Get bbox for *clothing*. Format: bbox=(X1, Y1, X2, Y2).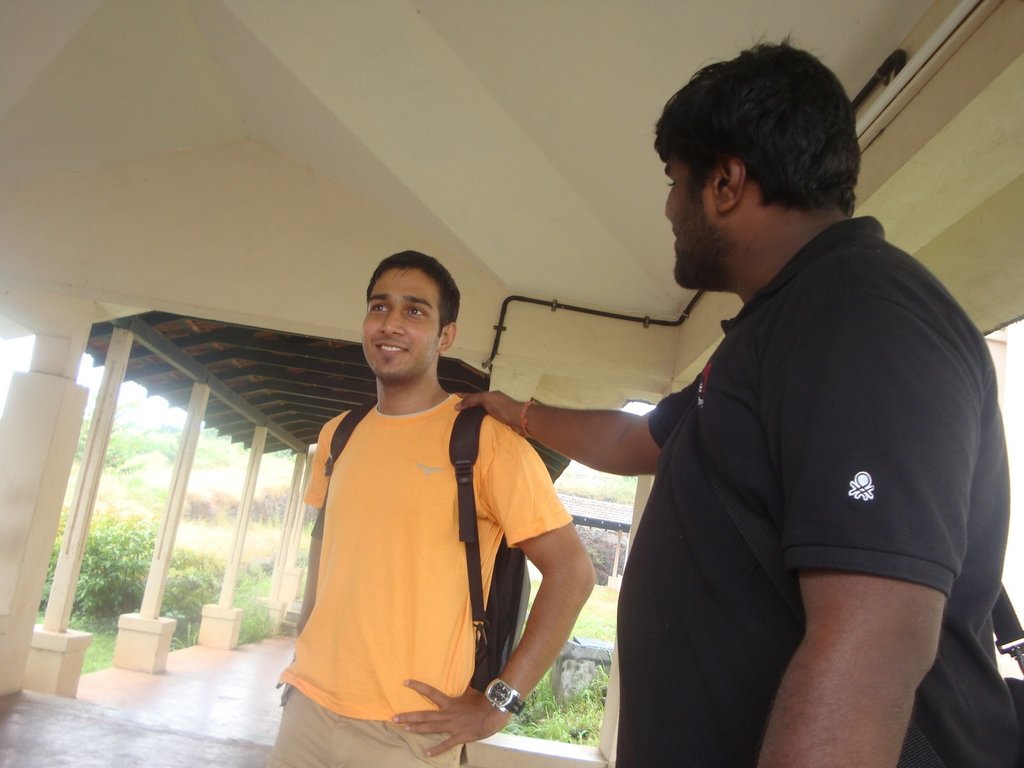
bbox=(613, 214, 1023, 767).
